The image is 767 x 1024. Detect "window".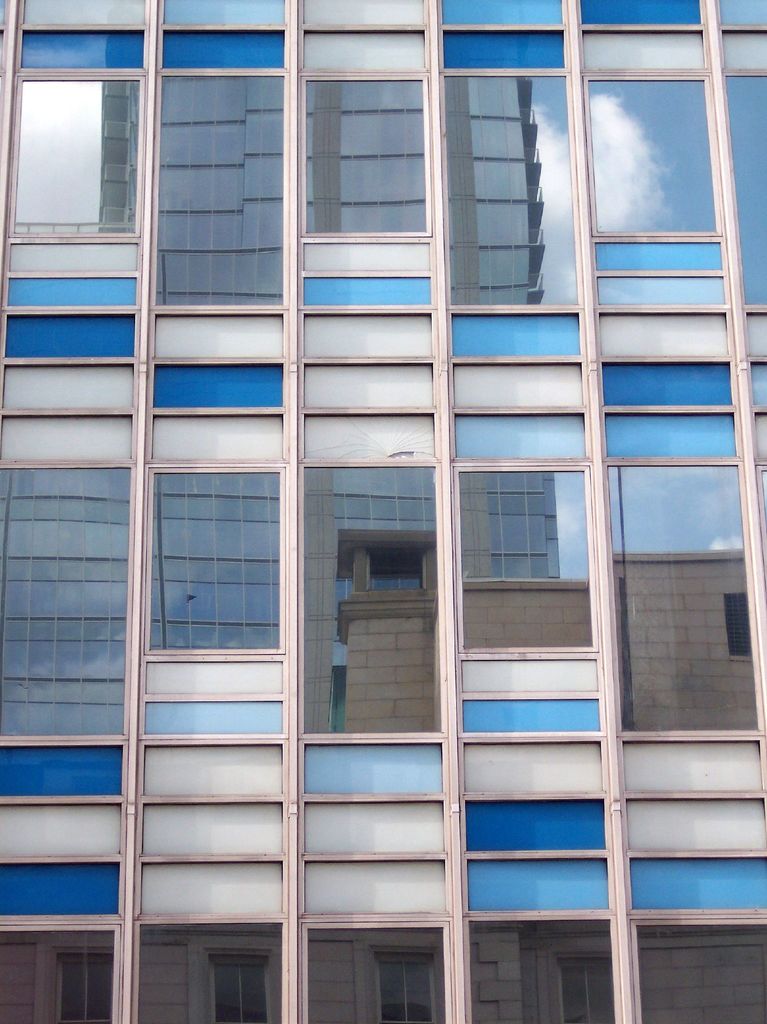
Detection: 614:462:764:735.
